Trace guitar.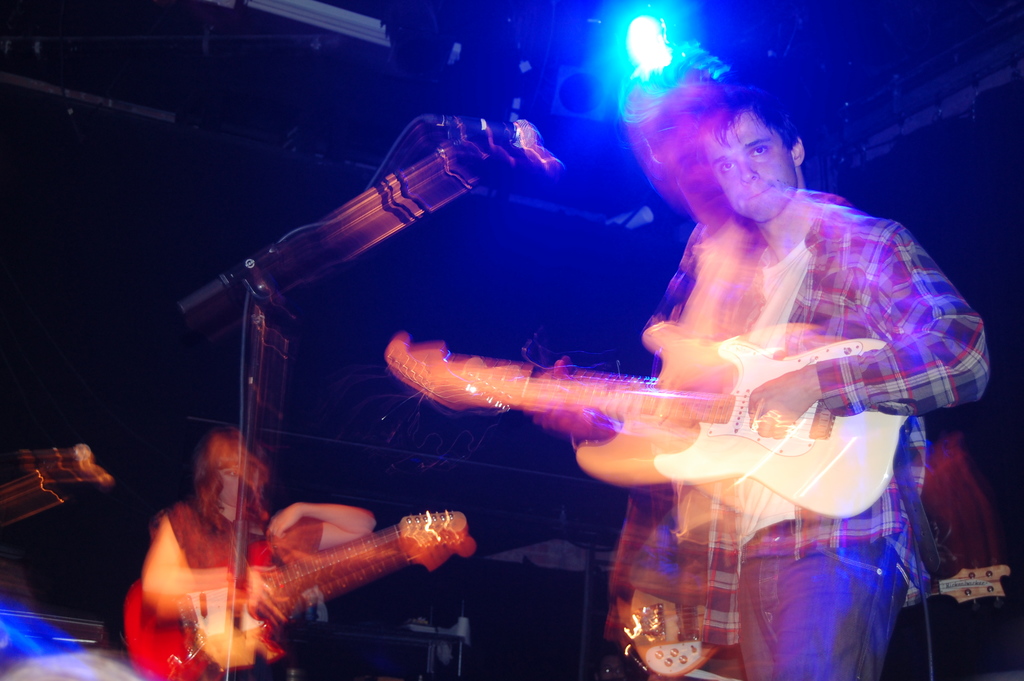
Traced to <box>126,502,474,680</box>.
